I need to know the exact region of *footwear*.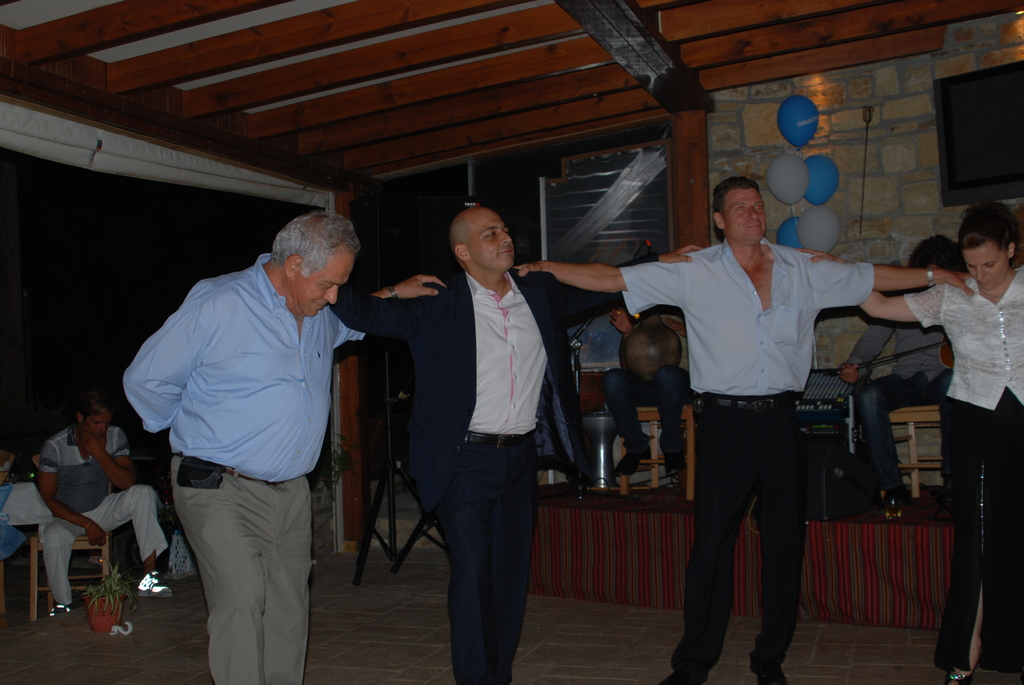
Region: left=947, top=645, right=984, bottom=684.
